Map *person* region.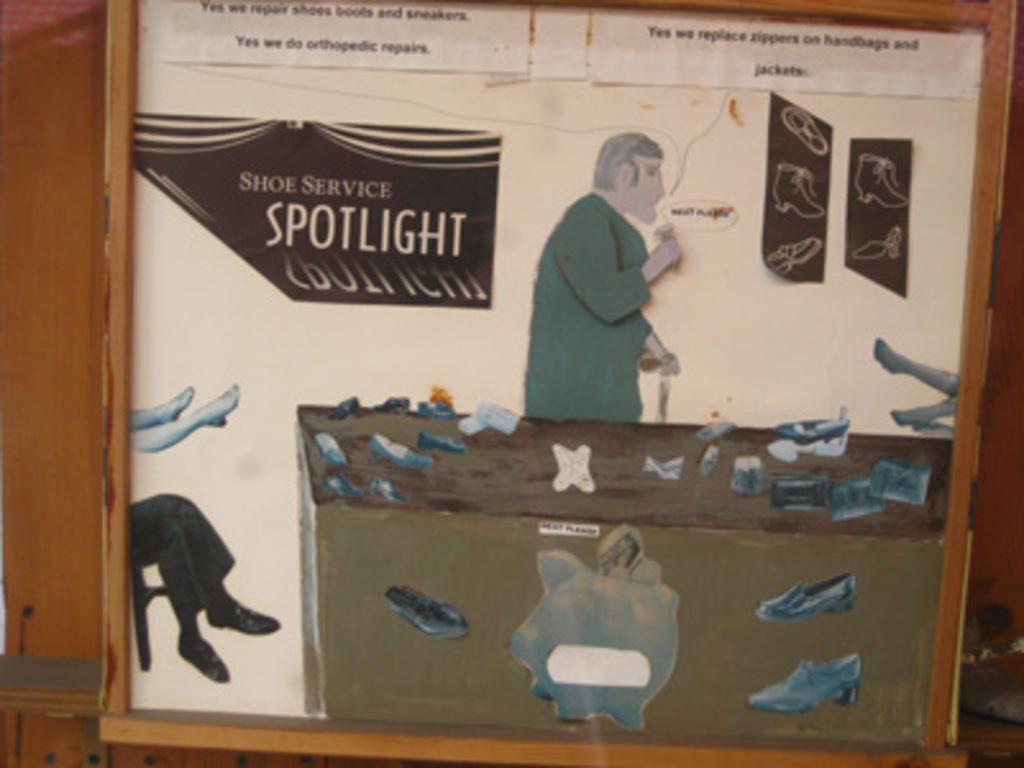
Mapped to crop(128, 384, 241, 458).
